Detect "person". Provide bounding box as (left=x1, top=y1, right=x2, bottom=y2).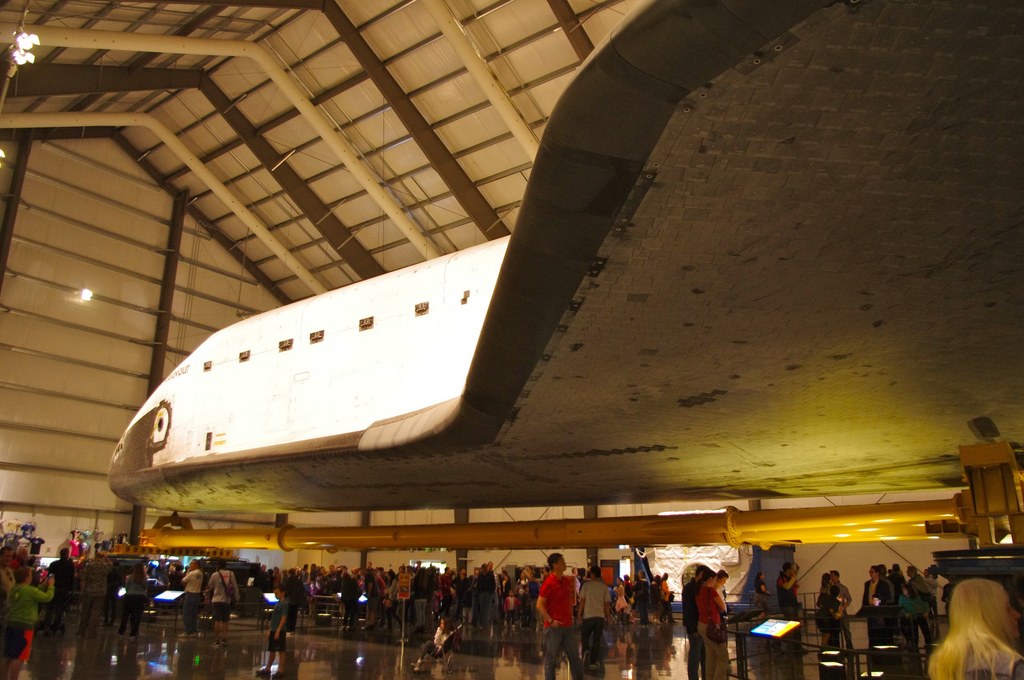
(left=830, top=571, right=848, bottom=646).
